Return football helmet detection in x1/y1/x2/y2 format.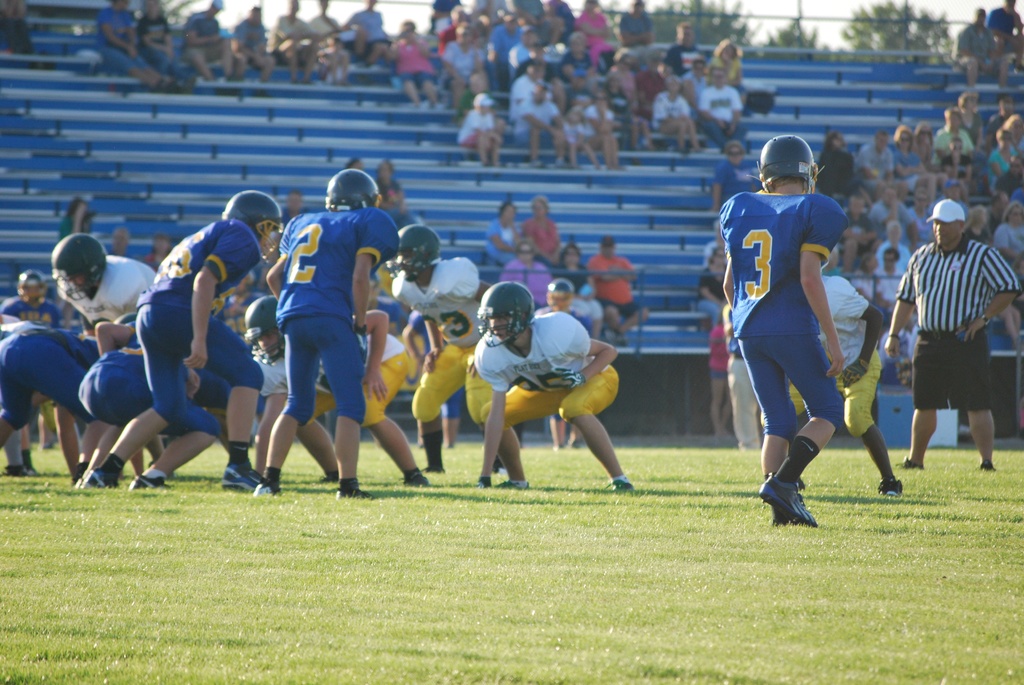
473/280/547/351.
